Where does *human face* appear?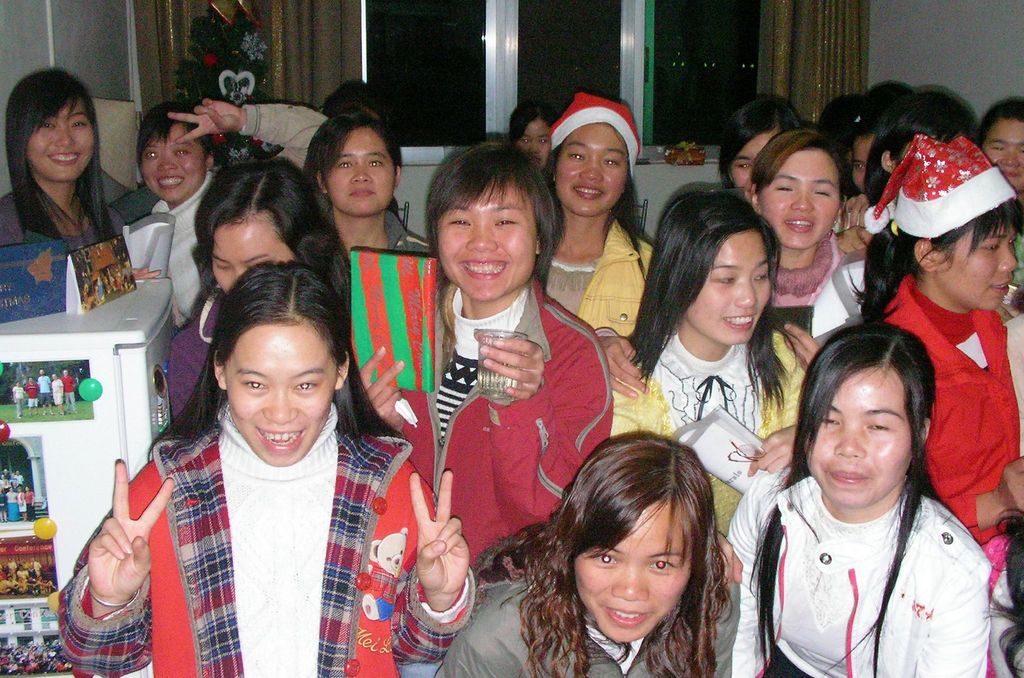
Appears at box=[938, 222, 1016, 309].
